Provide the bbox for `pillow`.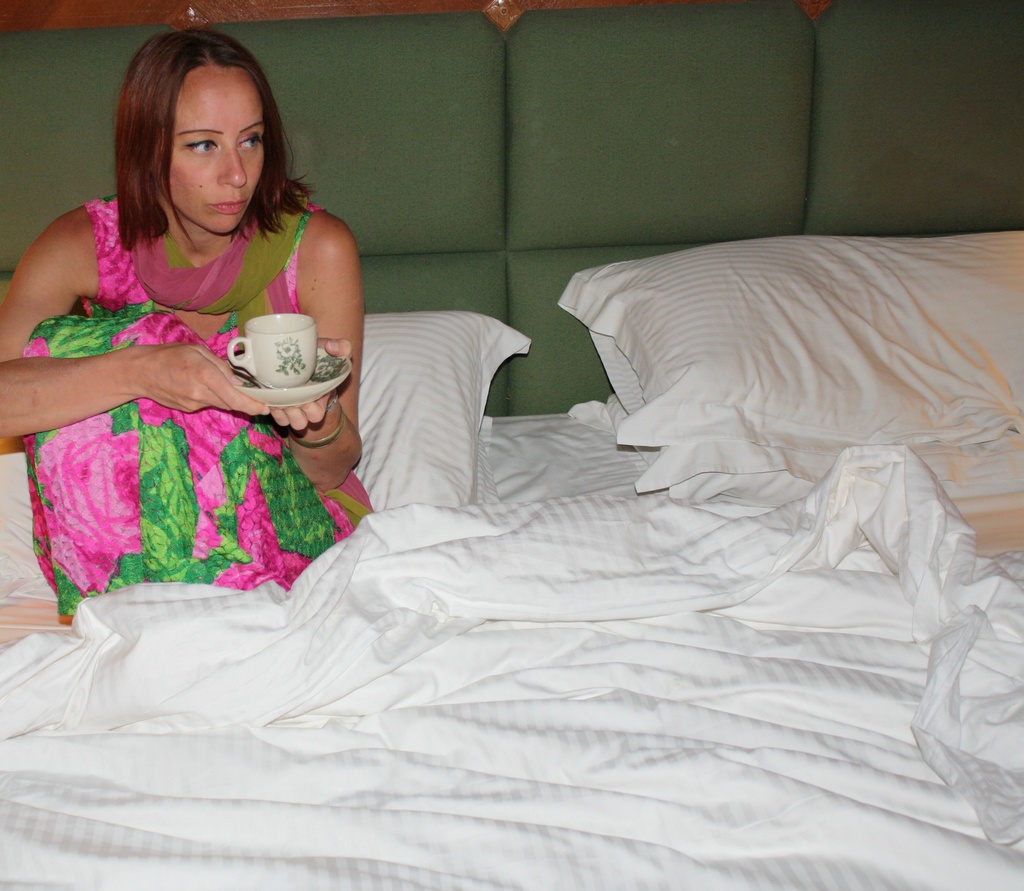
[0,304,530,604].
